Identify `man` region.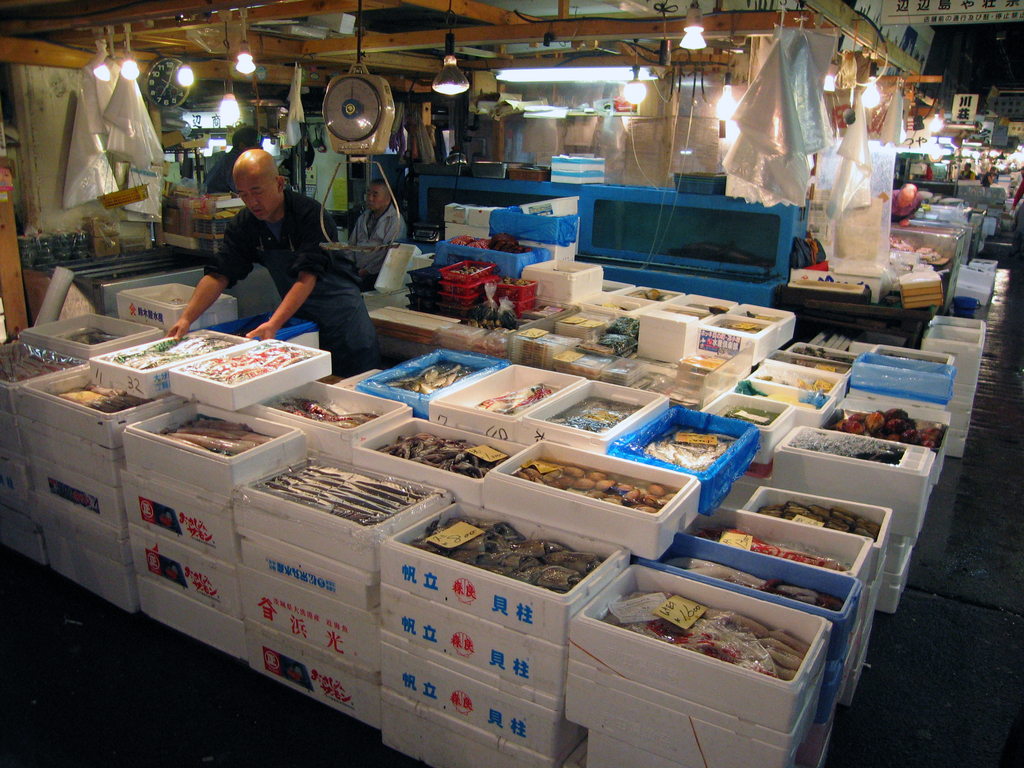
Region: box=[981, 165, 998, 188].
